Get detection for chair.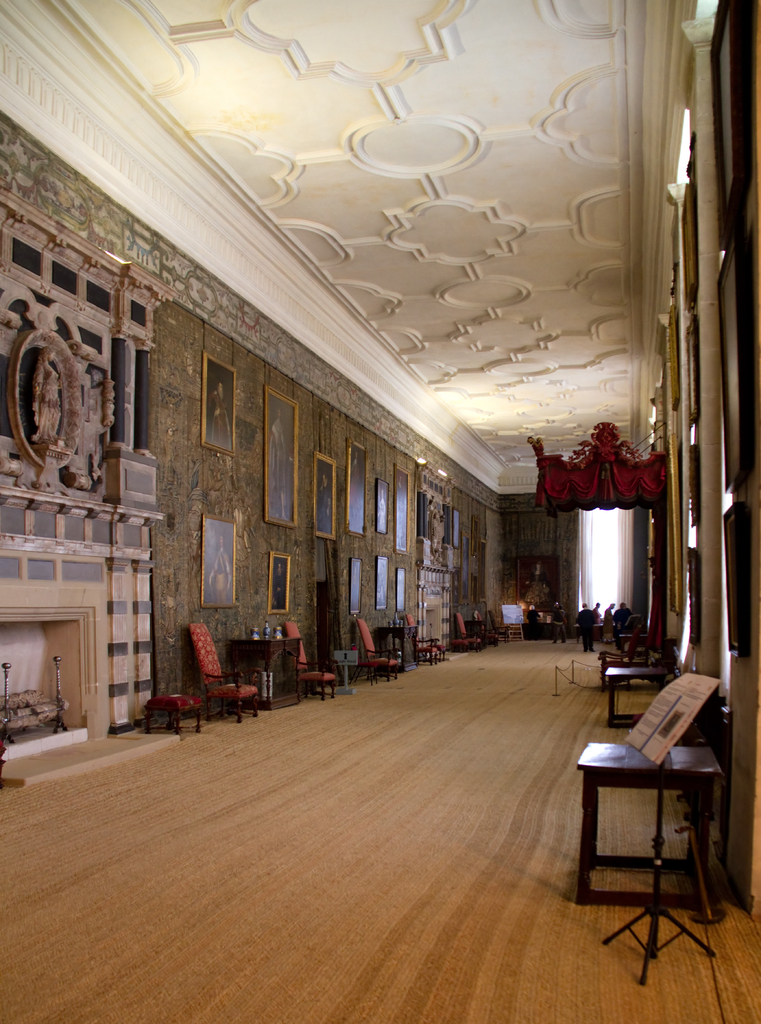
Detection: select_region(355, 617, 403, 684).
